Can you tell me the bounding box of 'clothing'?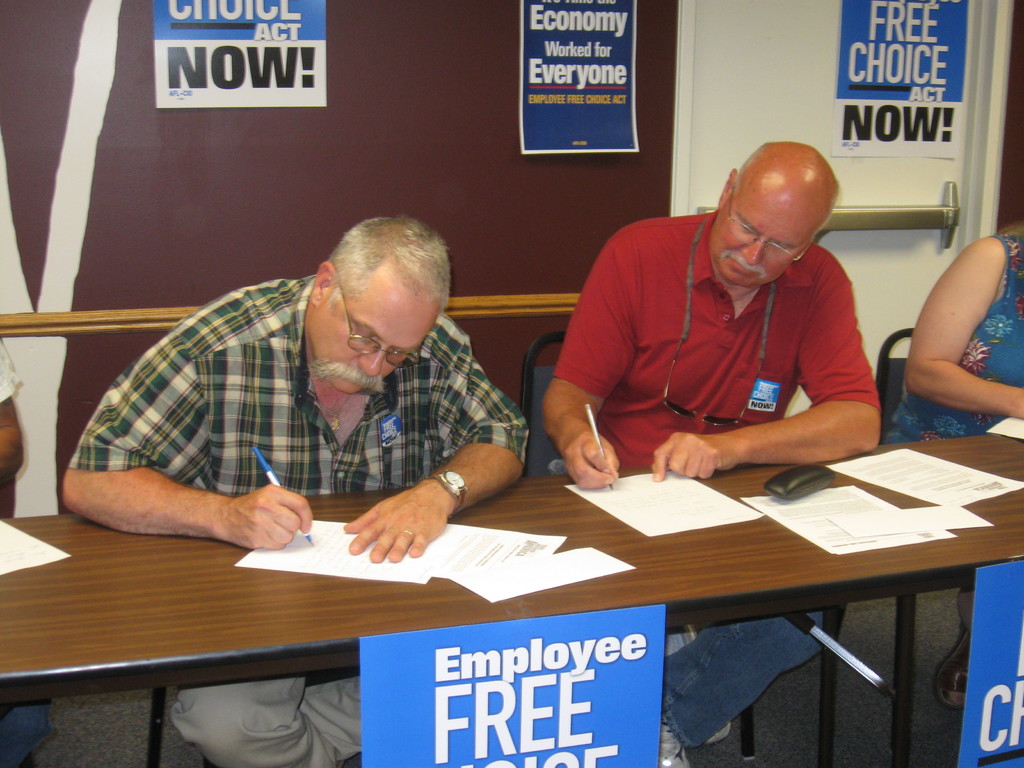
[x1=889, y1=230, x2=1023, y2=593].
